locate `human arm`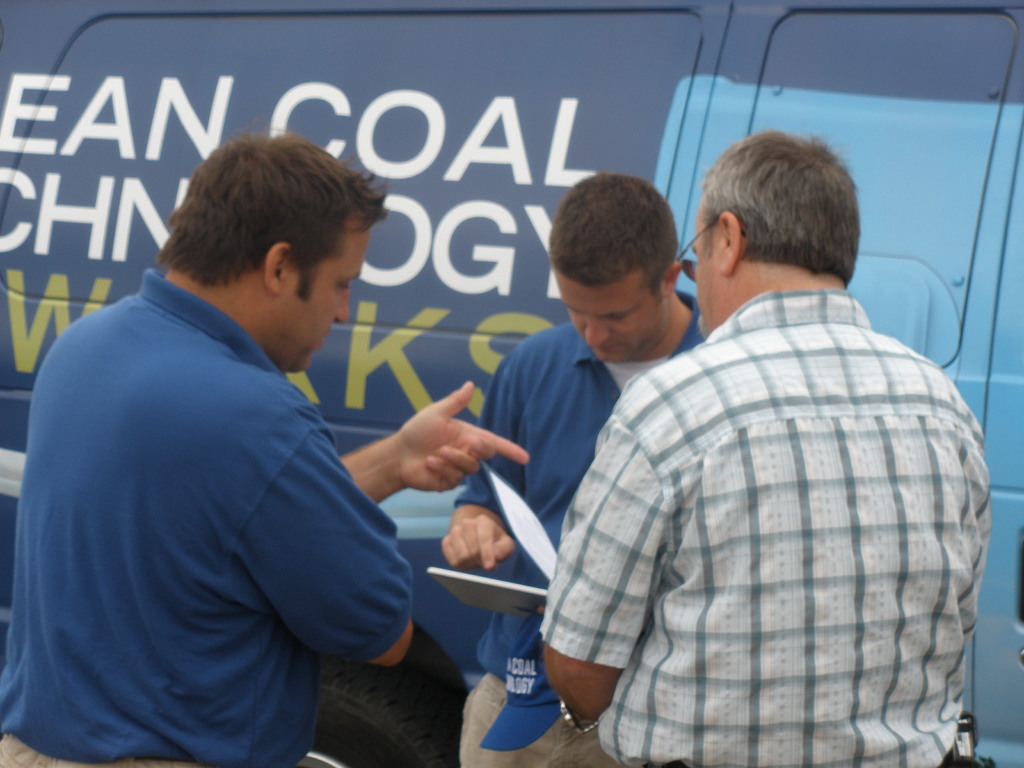
<region>537, 343, 696, 733</region>
